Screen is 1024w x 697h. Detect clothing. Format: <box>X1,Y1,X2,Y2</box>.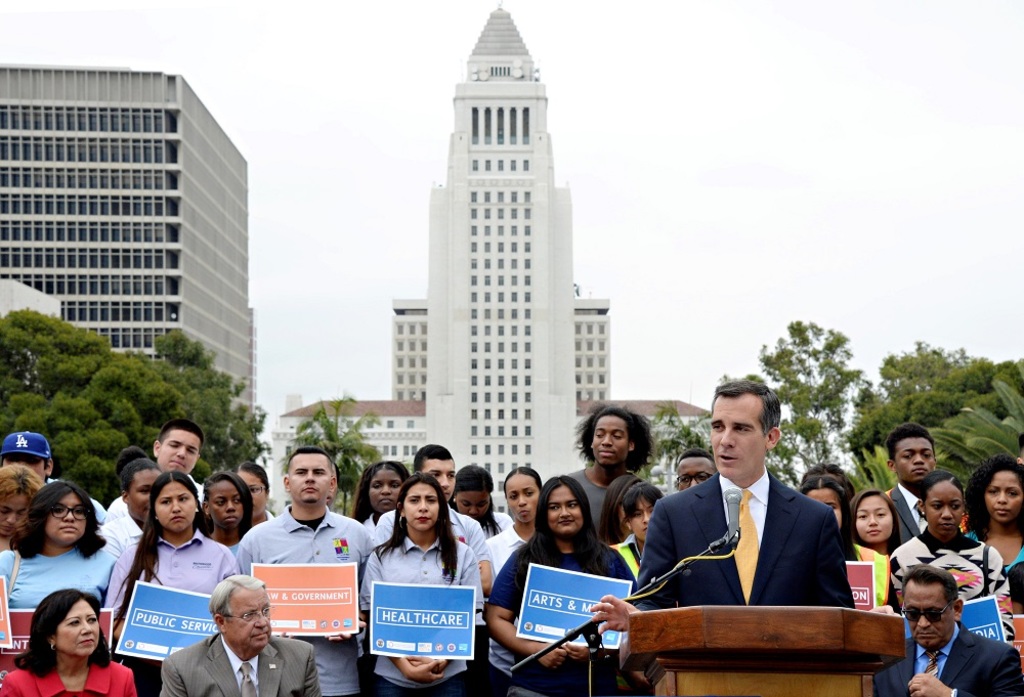
<box>967,522,1023,615</box>.
